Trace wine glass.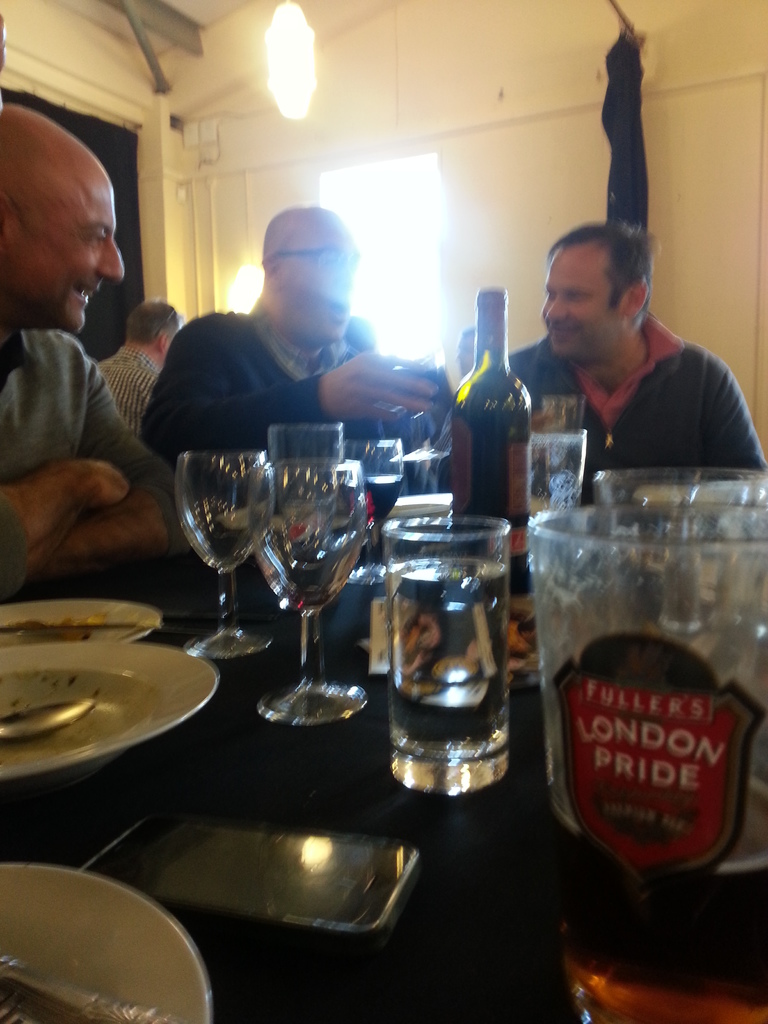
Traced to {"x1": 355, "y1": 438, "x2": 401, "y2": 556}.
